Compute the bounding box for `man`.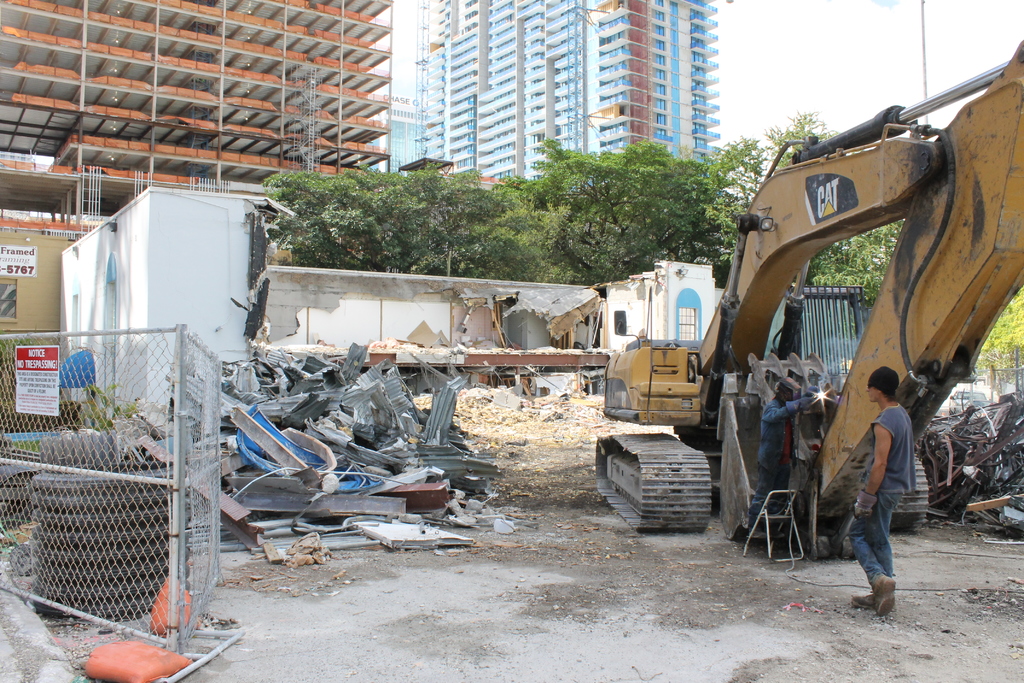
rect(845, 368, 916, 619).
